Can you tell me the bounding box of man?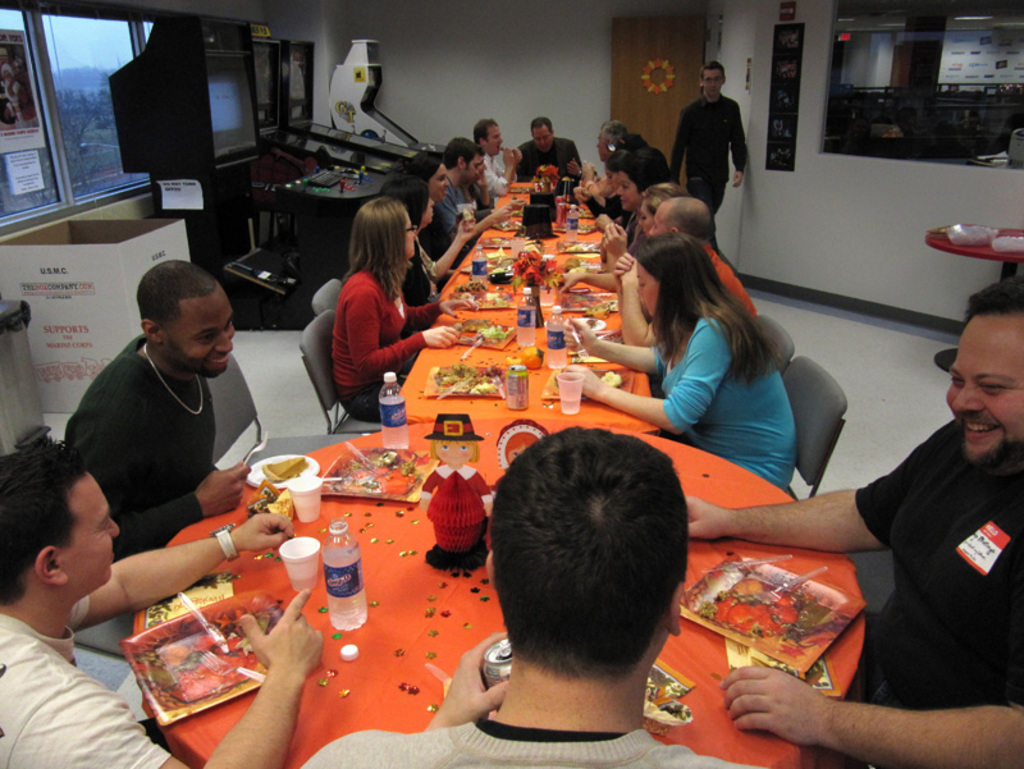
x1=425, y1=138, x2=515, y2=262.
